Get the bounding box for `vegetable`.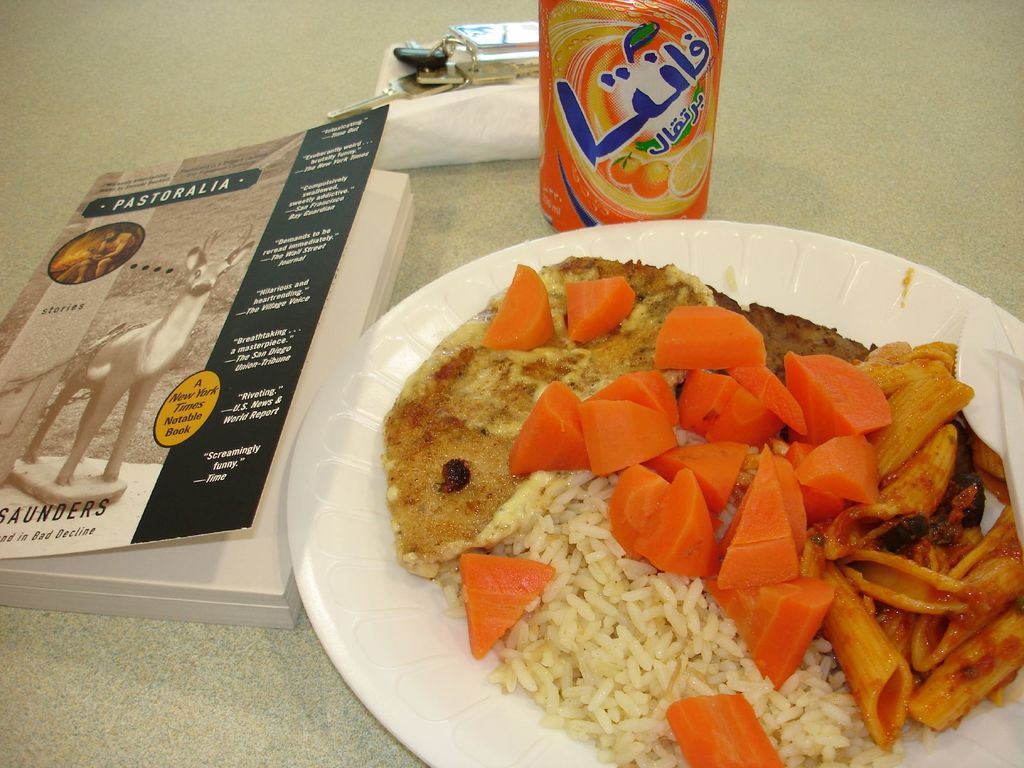
Rect(668, 694, 788, 767).
